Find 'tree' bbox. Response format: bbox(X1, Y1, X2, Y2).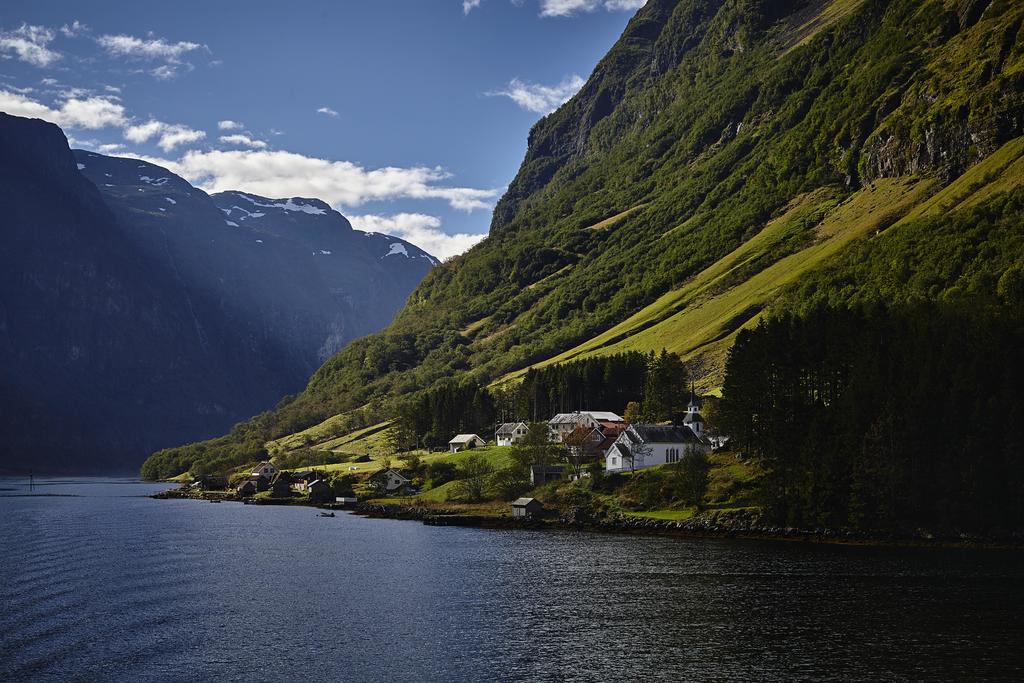
bbox(299, 331, 421, 404).
